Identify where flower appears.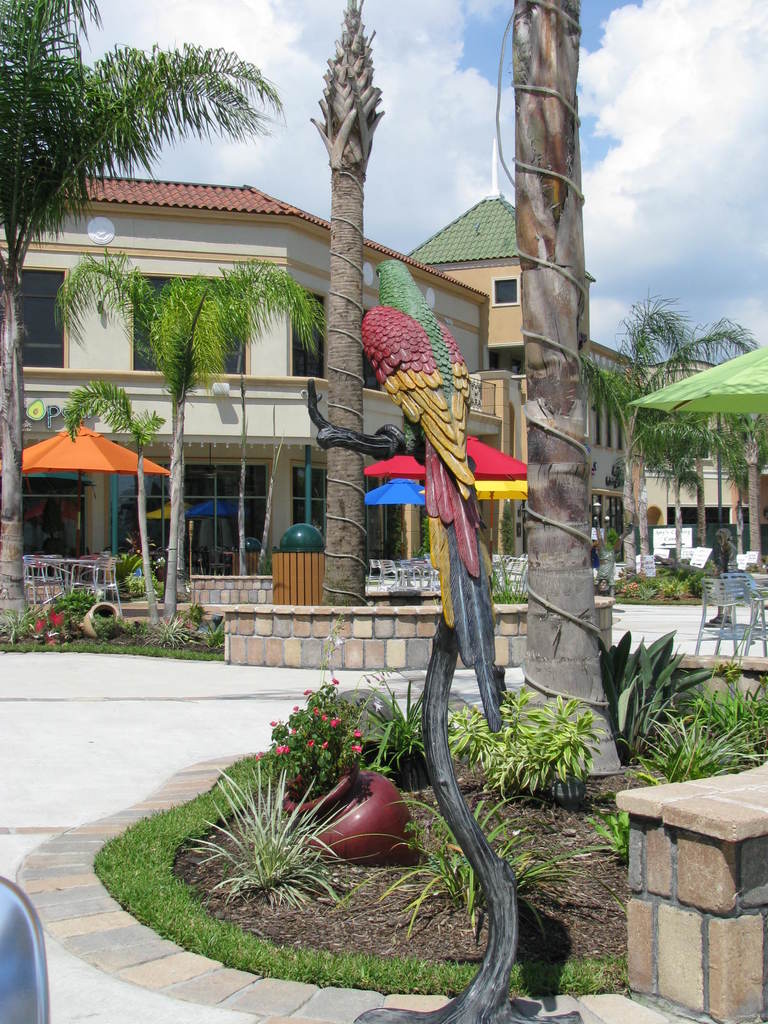
Appears at Rect(268, 720, 278, 725).
